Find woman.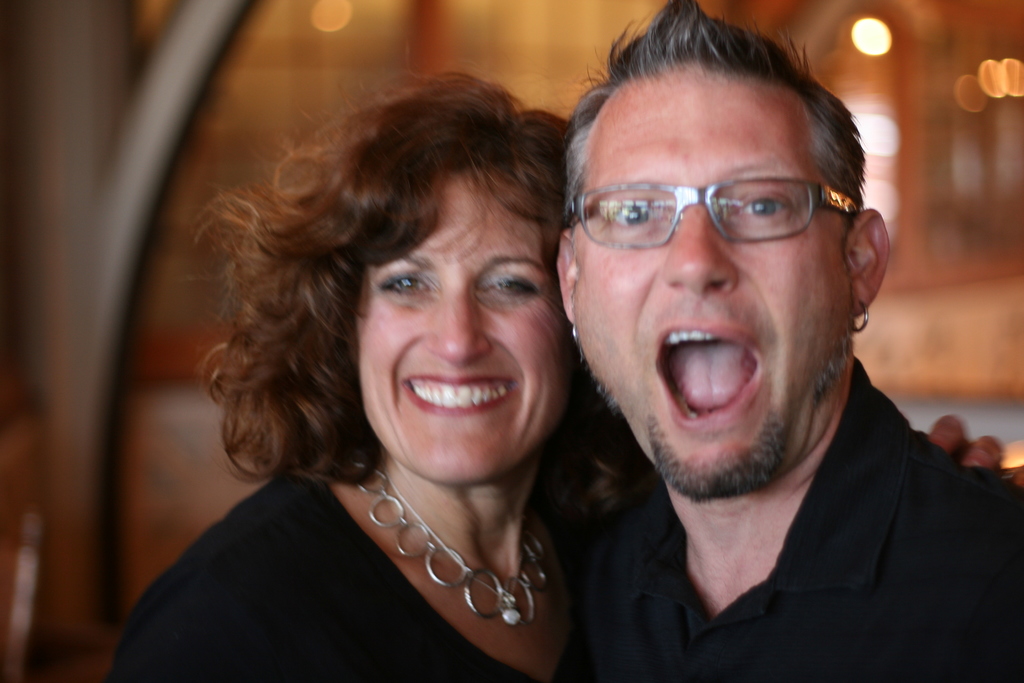
box(106, 66, 659, 682).
